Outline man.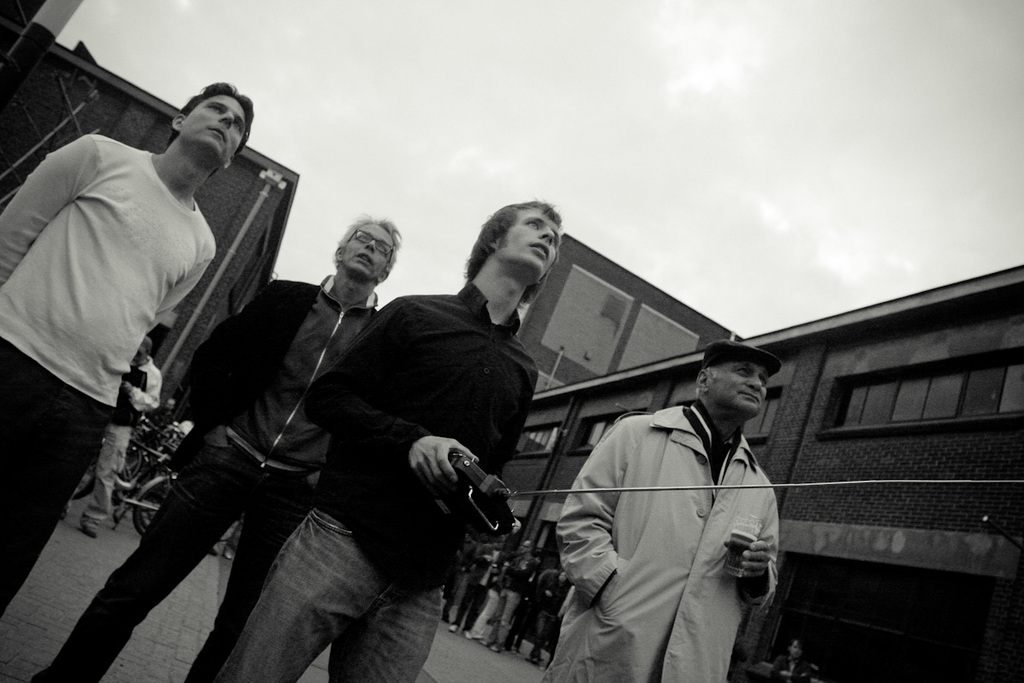
Outline: 207, 196, 568, 681.
